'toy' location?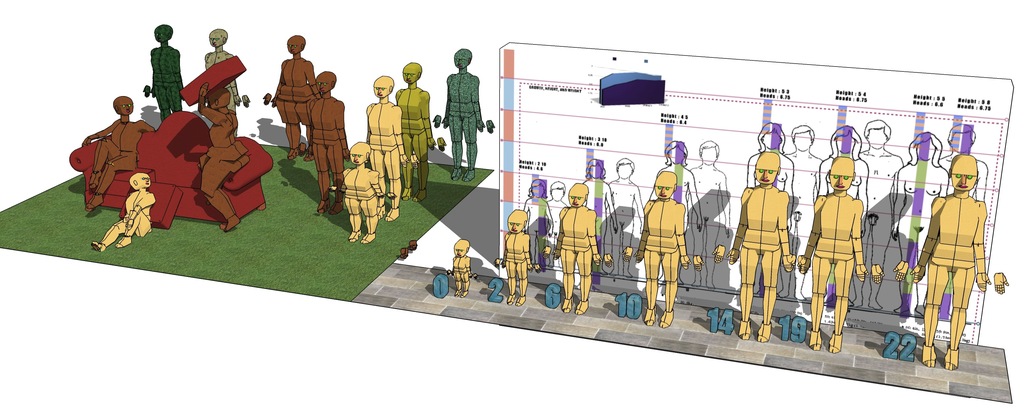
[364, 71, 418, 221]
